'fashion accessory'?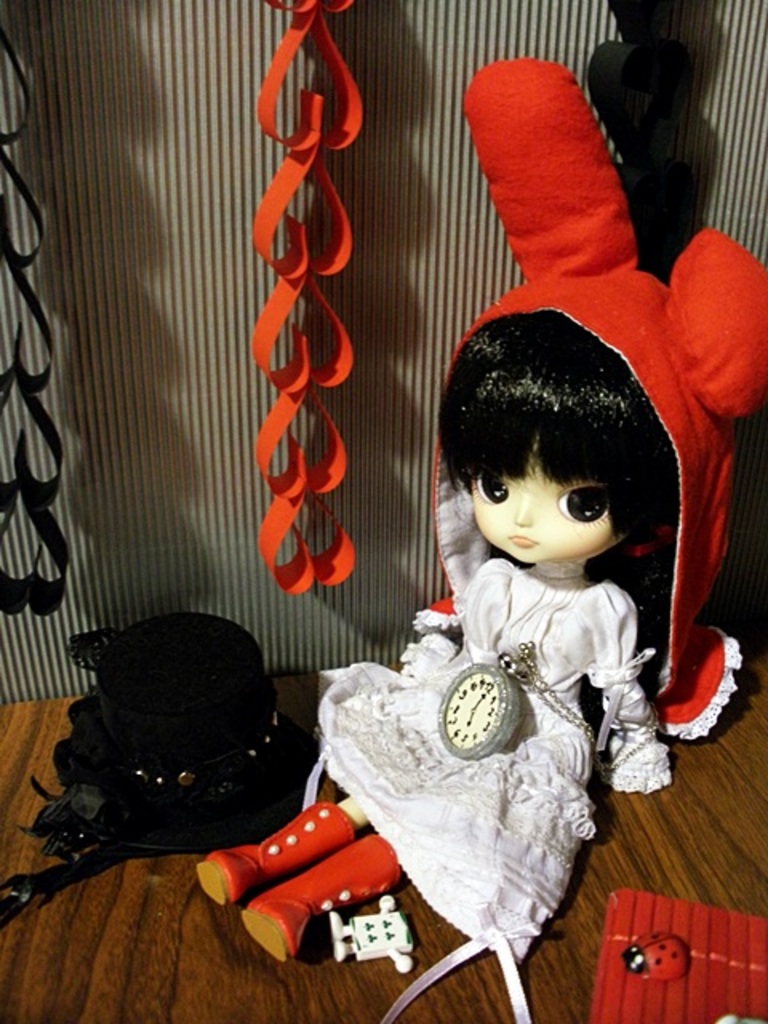
(left=197, top=798, right=357, bottom=910)
